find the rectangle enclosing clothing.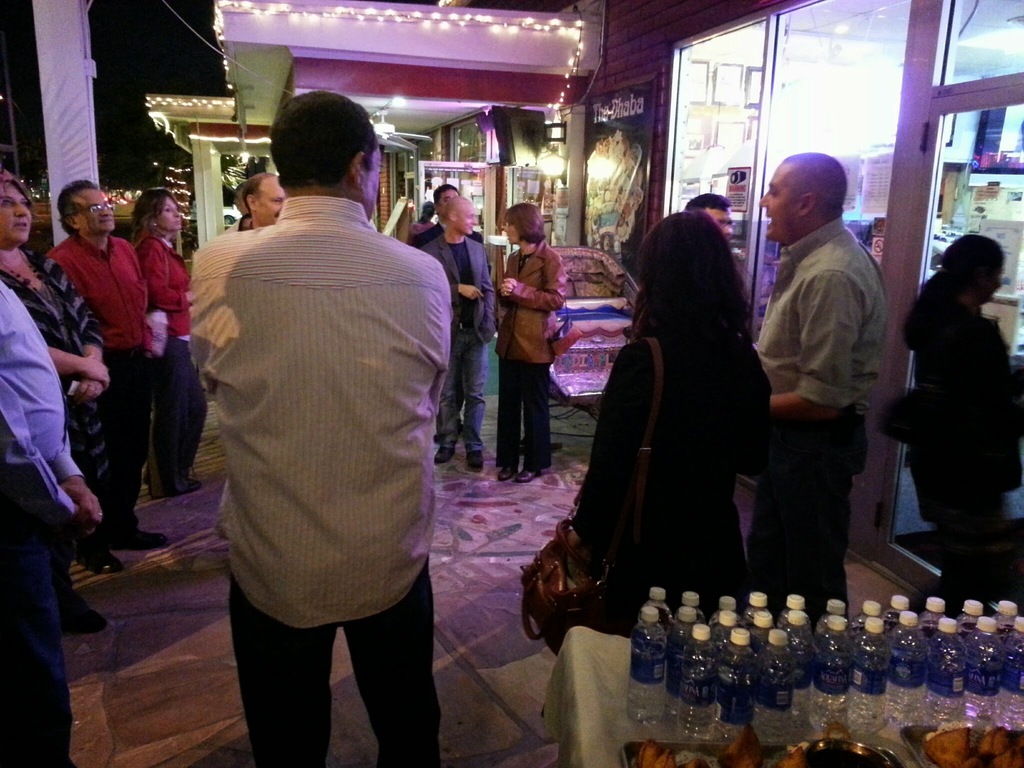
[44, 230, 162, 356].
